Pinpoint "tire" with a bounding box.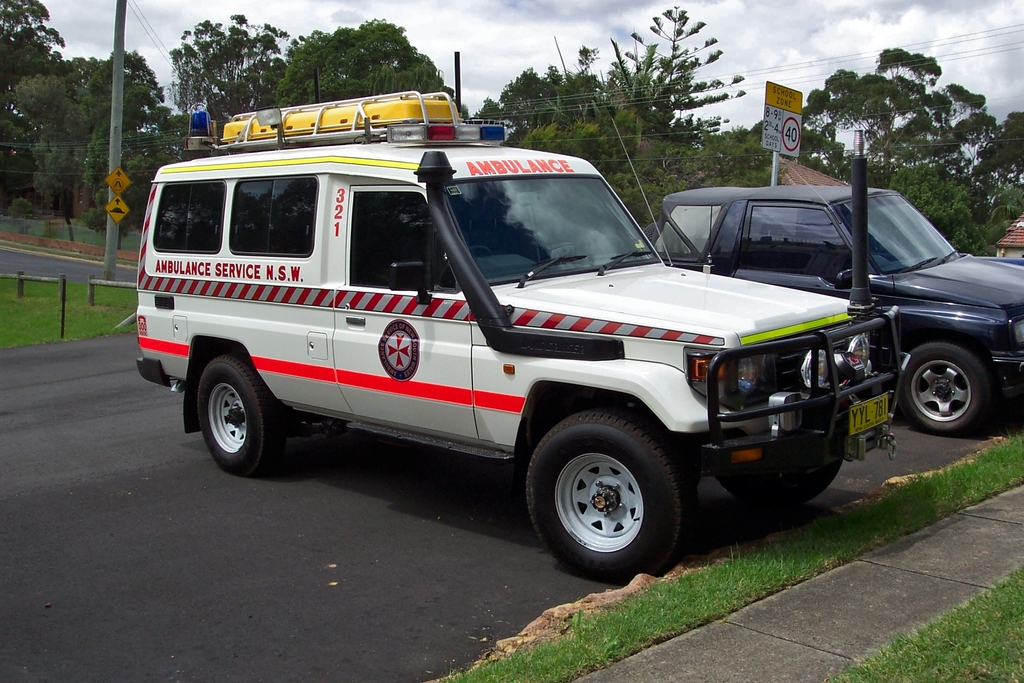
(198,353,287,478).
